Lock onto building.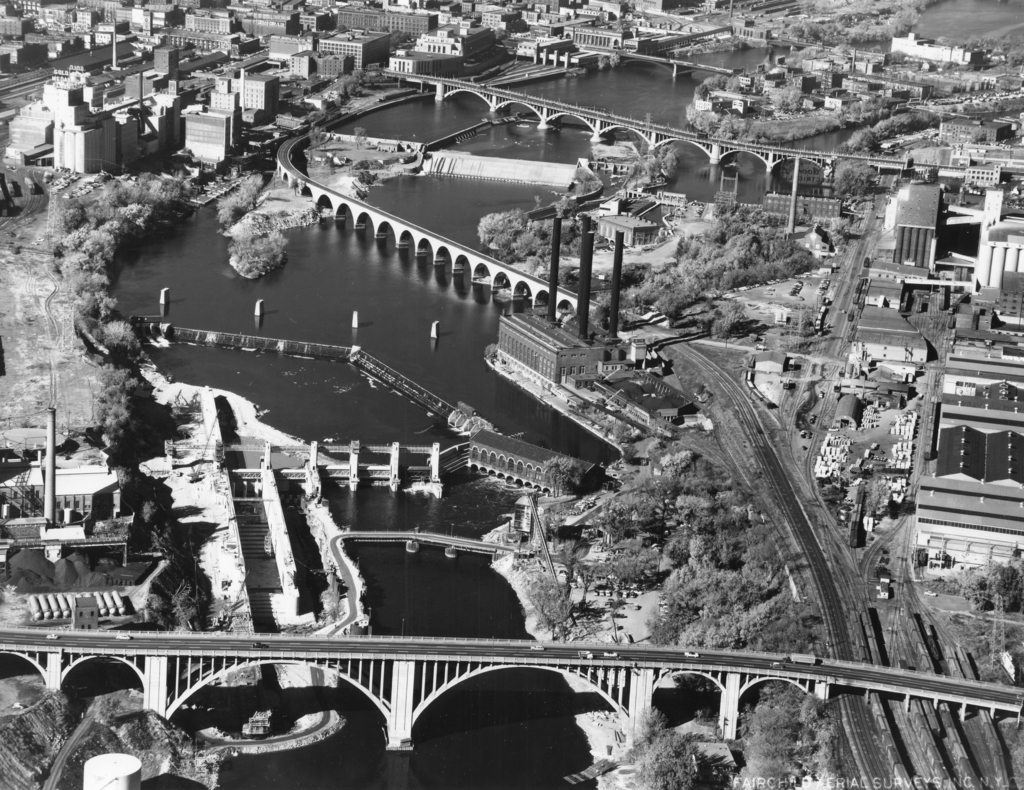
Locked: 0 405 128 526.
